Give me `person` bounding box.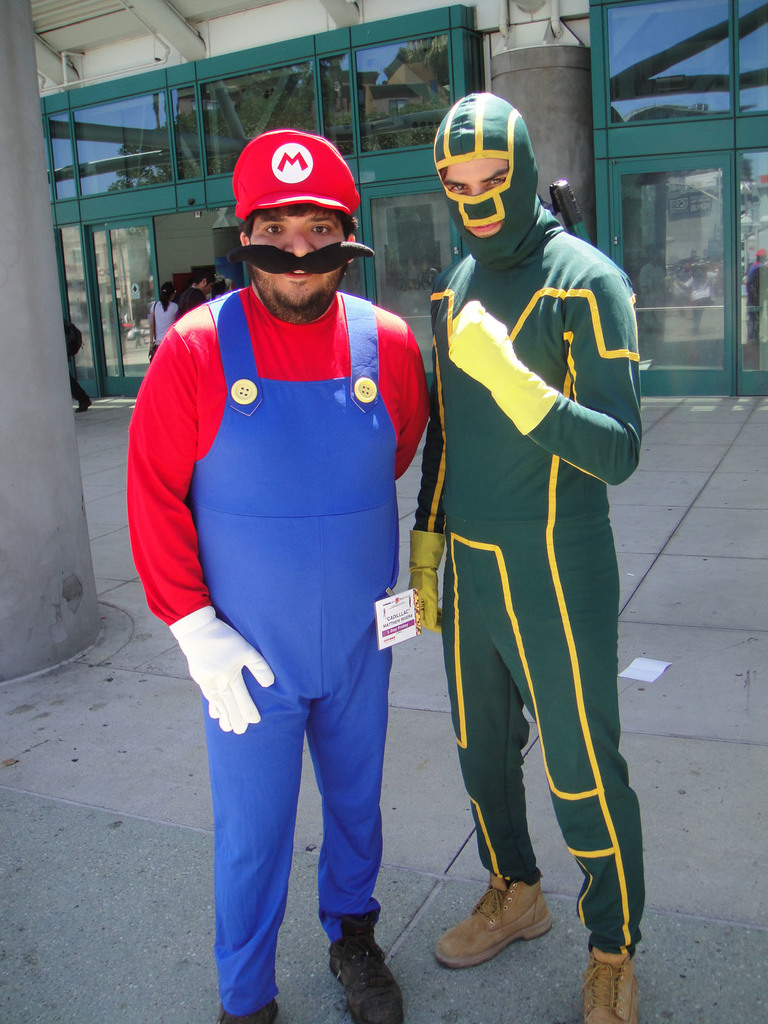
box=[174, 272, 214, 323].
